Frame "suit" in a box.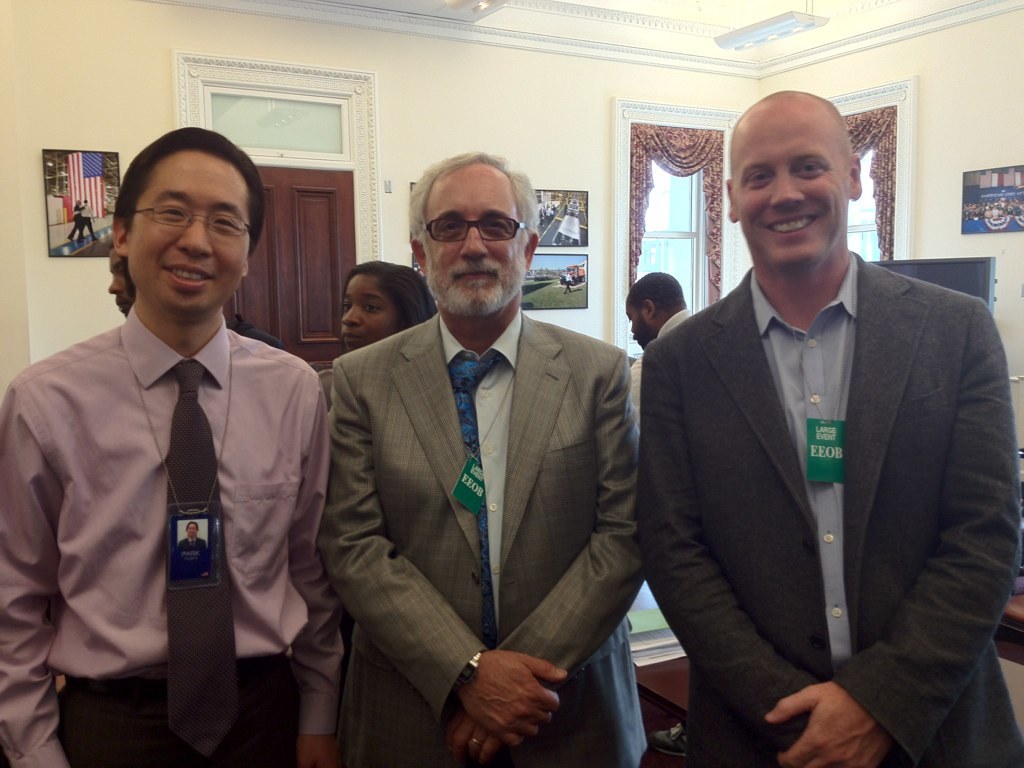
<bbox>316, 306, 637, 767</bbox>.
